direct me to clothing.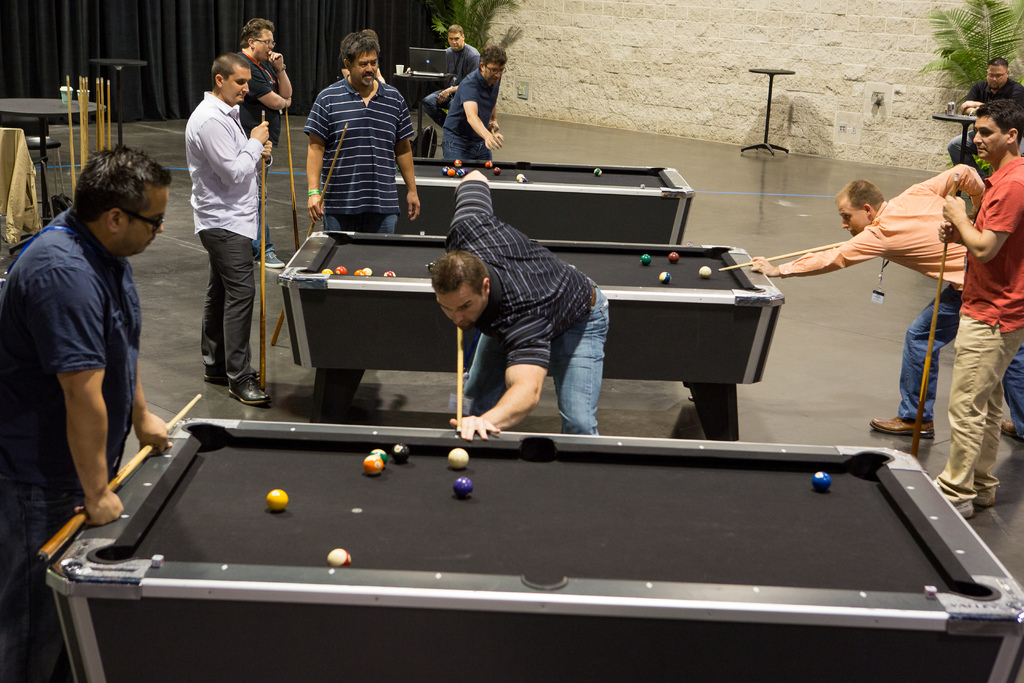
Direction: [x1=173, y1=45, x2=269, y2=397].
